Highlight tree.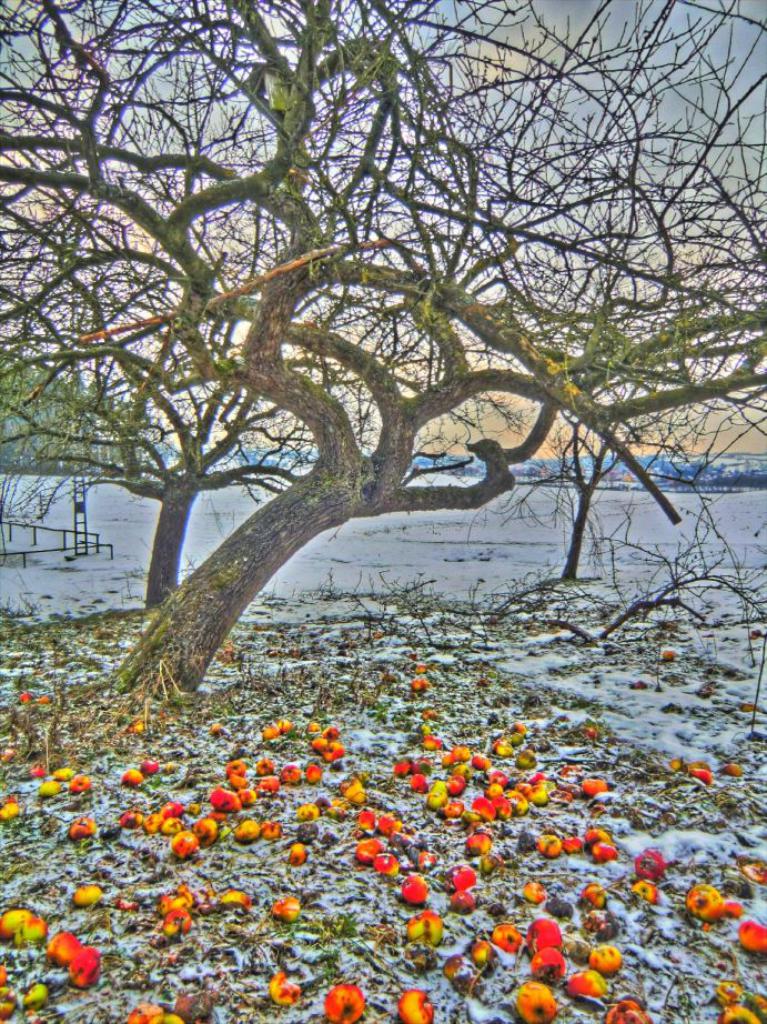
Highlighted region: <bbox>0, 0, 766, 706</bbox>.
